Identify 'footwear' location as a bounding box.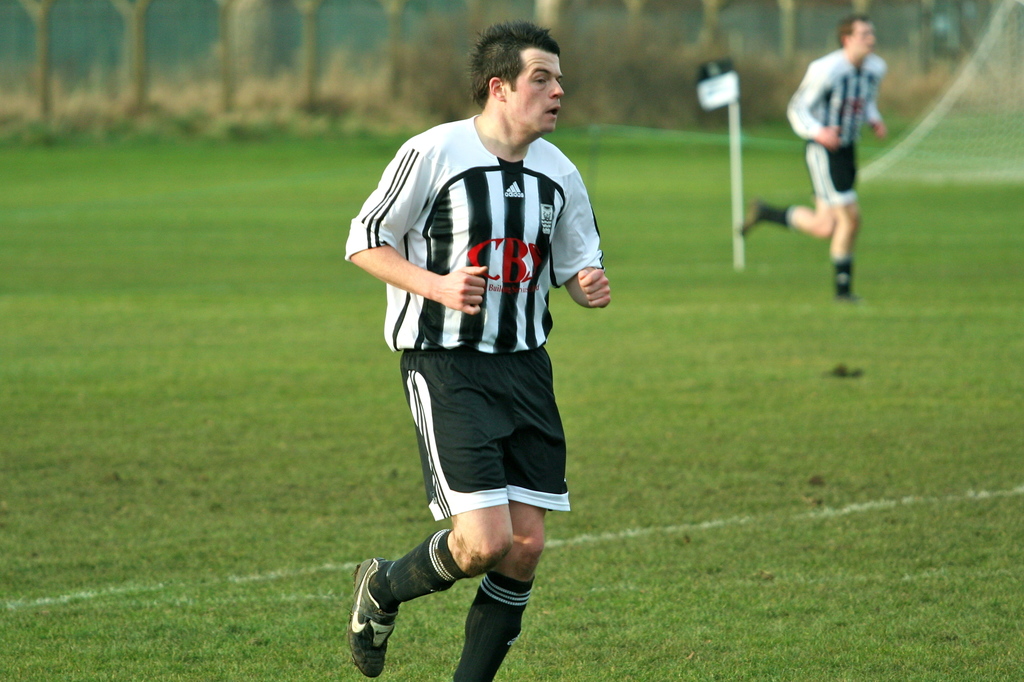
box=[733, 196, 770, 237].
